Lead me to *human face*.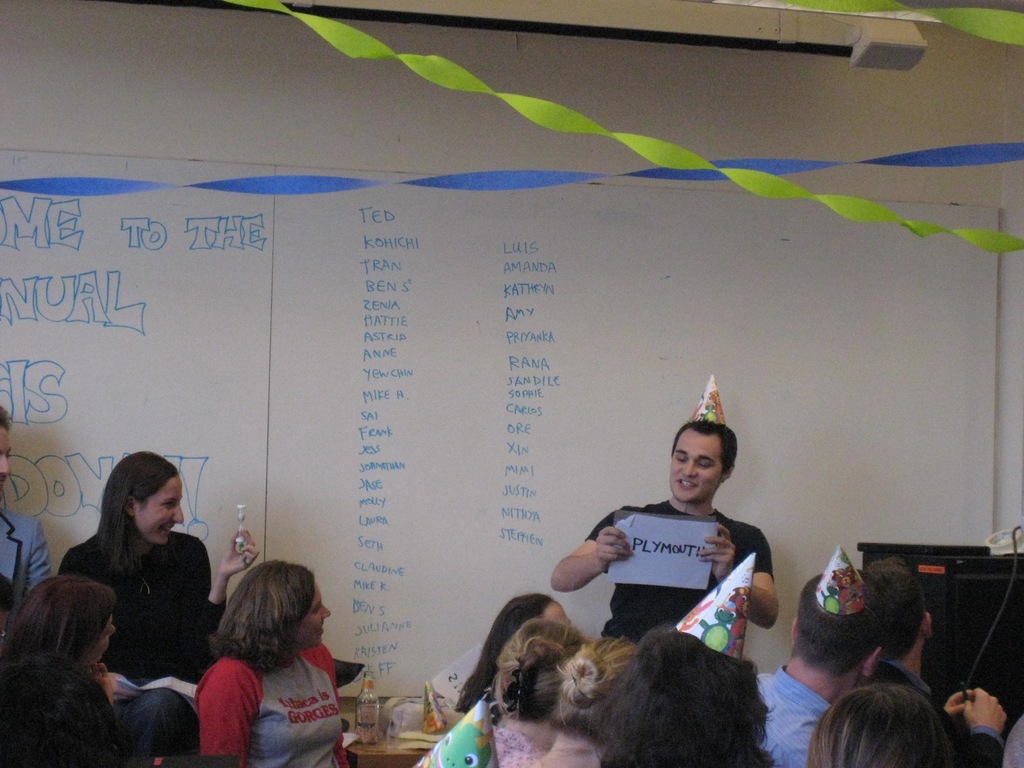
Lead to [x1=666, y1=430, x2=723, y2=503].
